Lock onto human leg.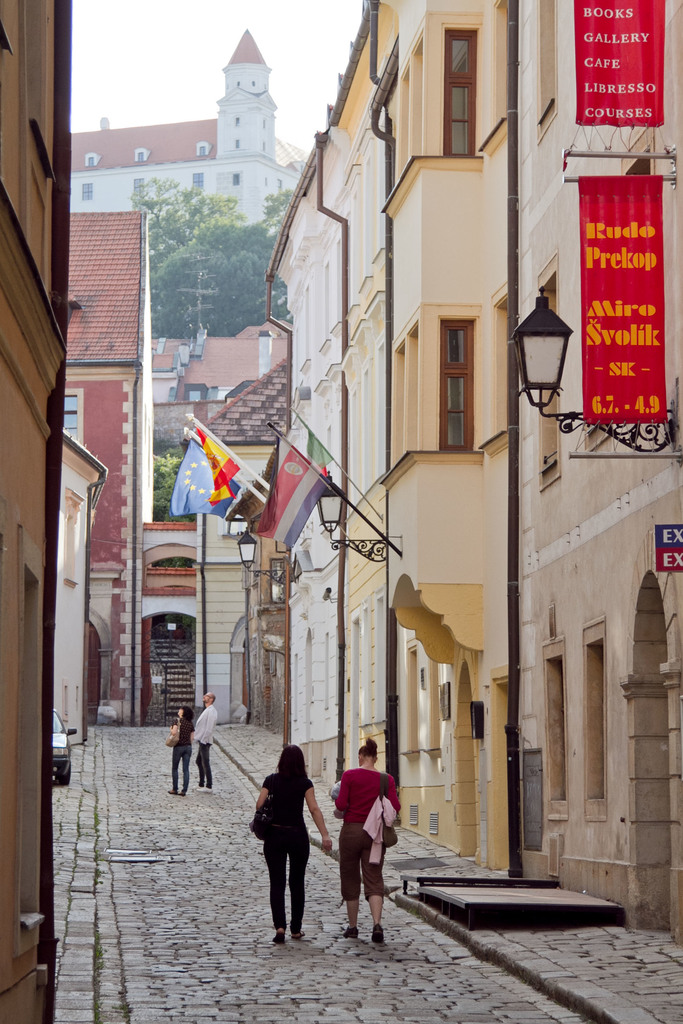
Locked: pyautogui.locateOnScreen(172, 743, 179, 797).
